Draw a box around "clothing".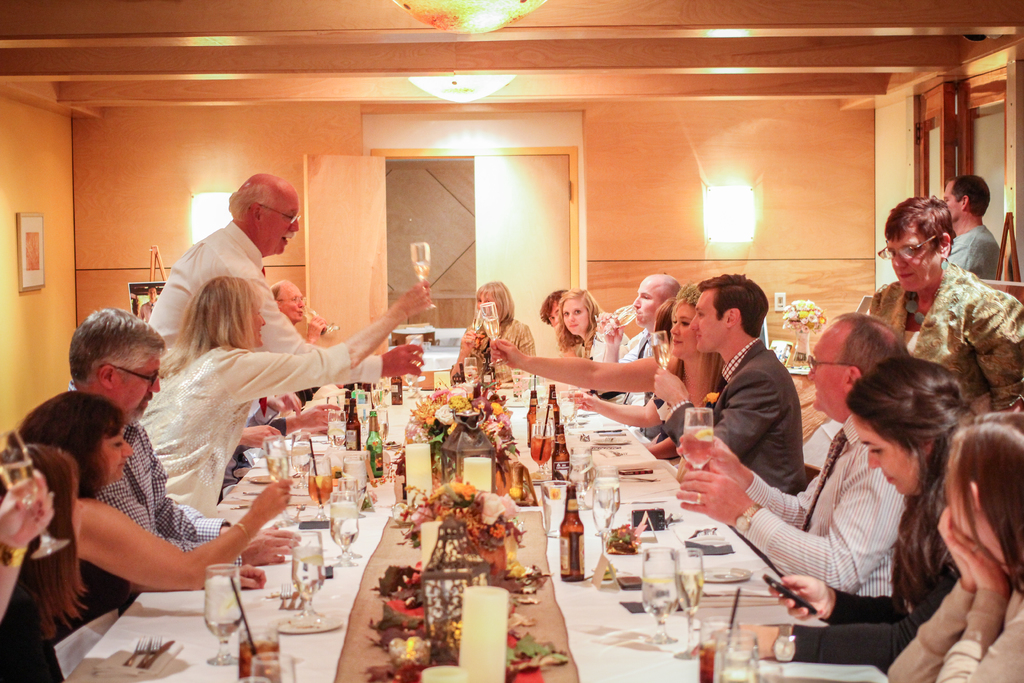
bbox=[735, 409, 924, 630].
